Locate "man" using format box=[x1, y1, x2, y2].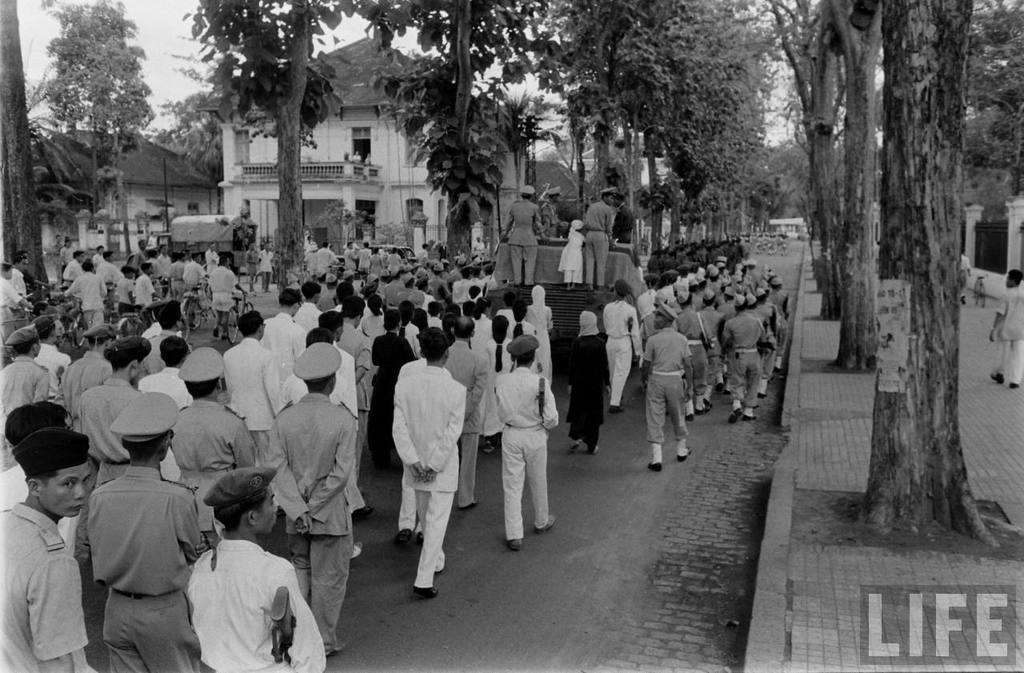
box=[303, 233, 316, 250].
